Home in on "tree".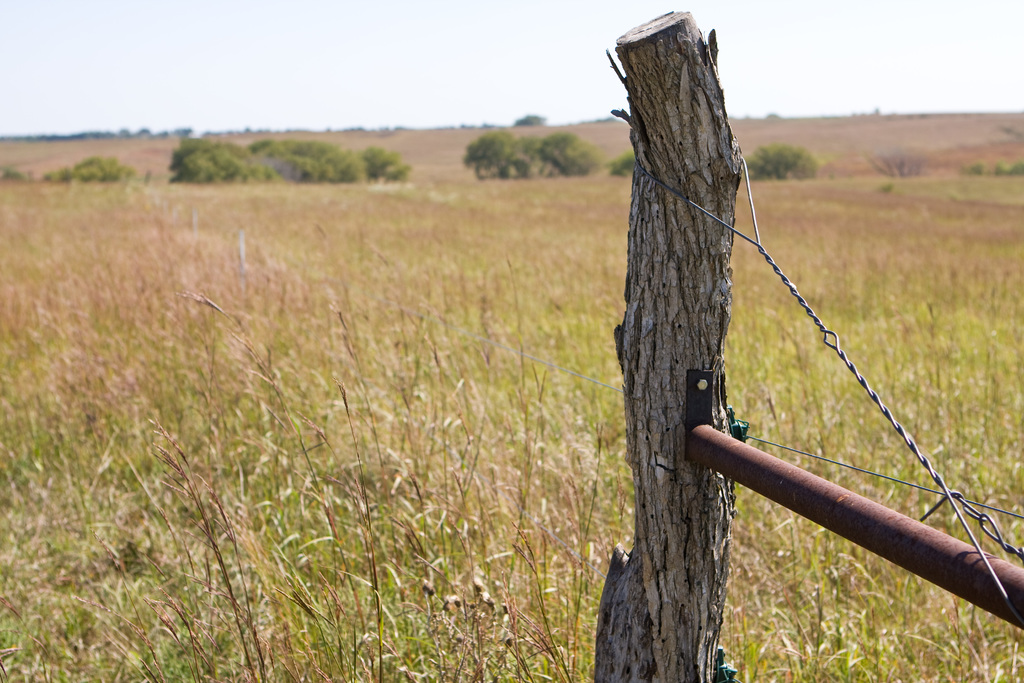
Homed in at (538,129,604,188).
